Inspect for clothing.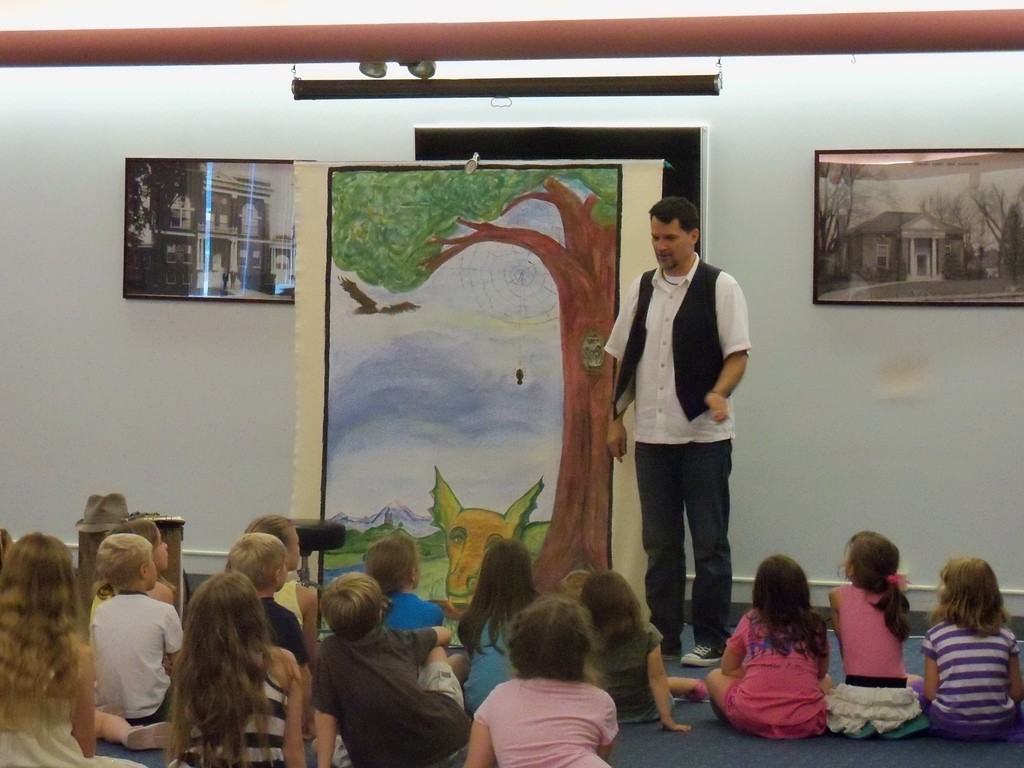
Inspection: <region>172, 653, 292, 767</region>.
